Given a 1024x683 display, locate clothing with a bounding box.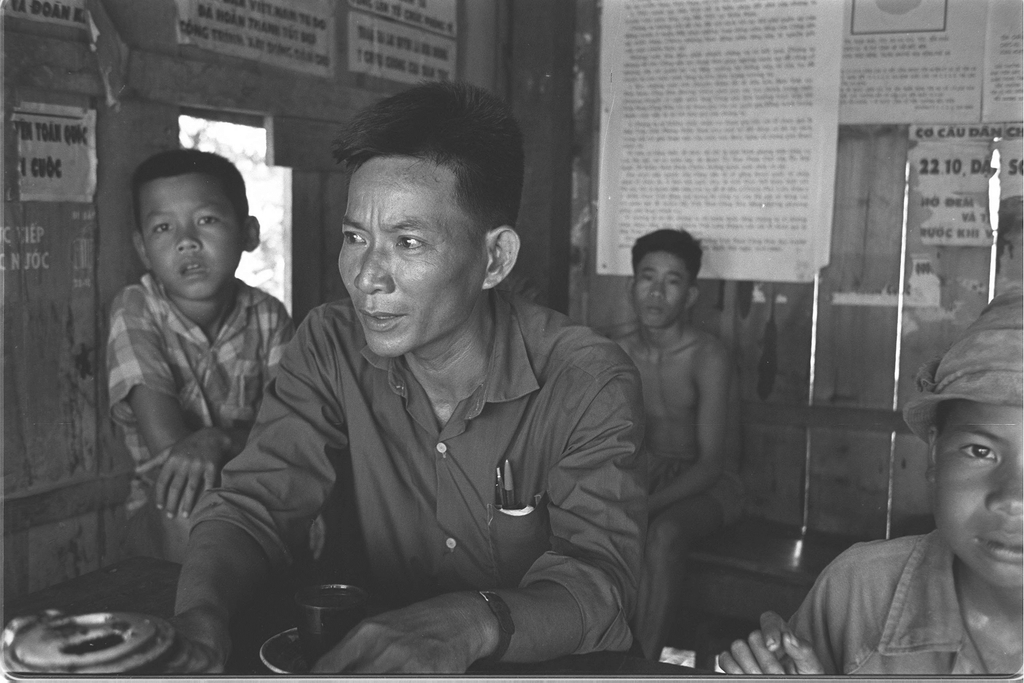
Located: Rect(790, 473, 1016, 675).
